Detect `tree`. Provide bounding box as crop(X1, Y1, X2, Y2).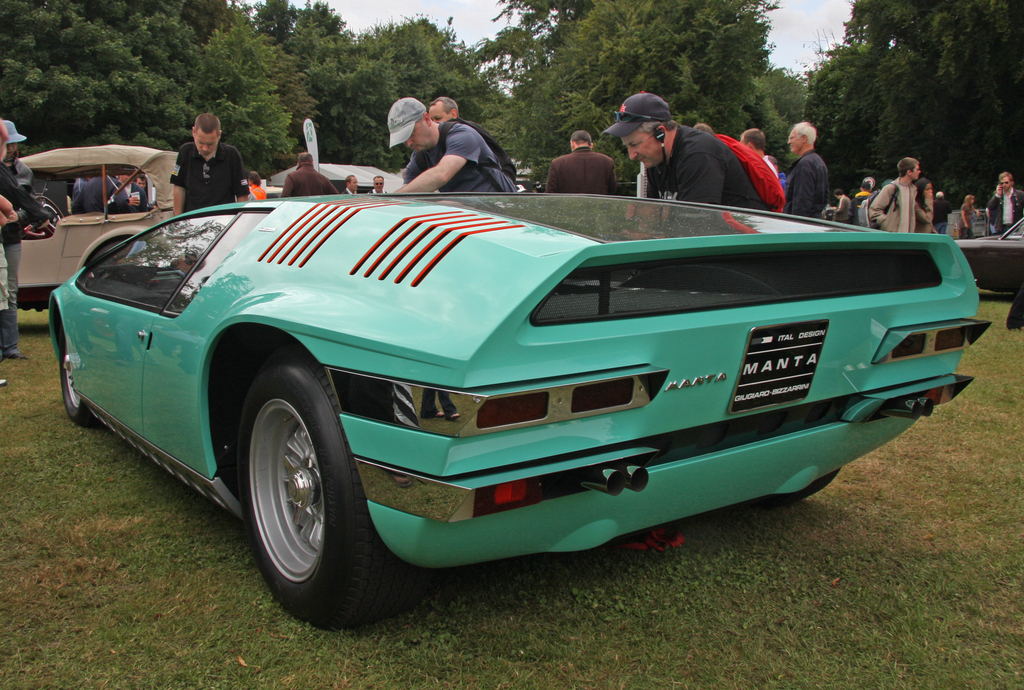
crop(182, 4, 301, 181).
